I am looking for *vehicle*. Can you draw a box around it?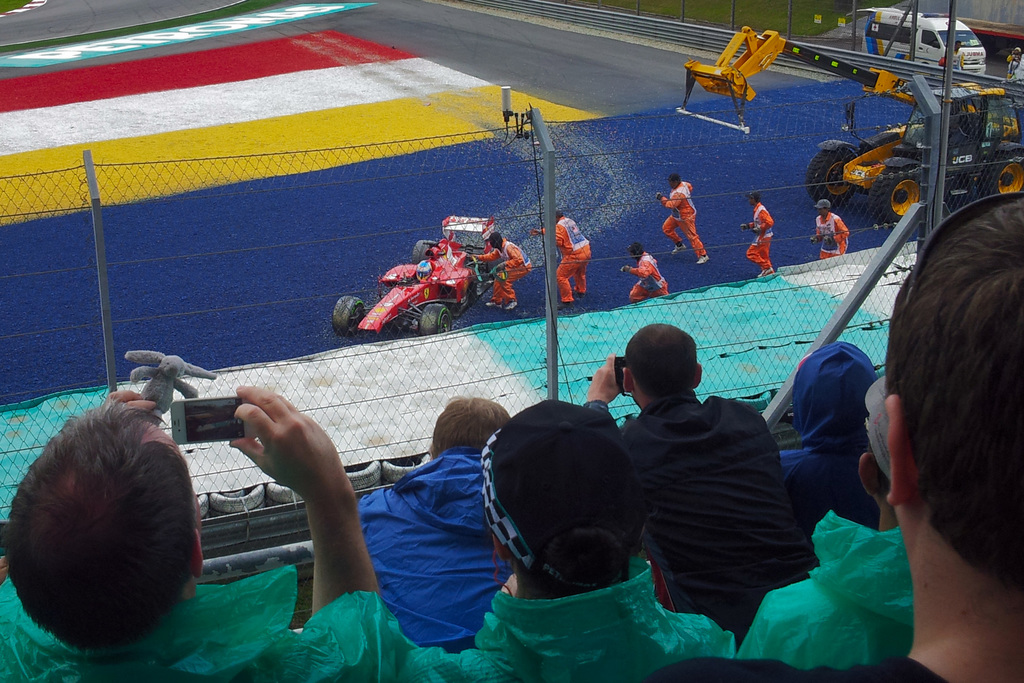
Sure, the bounding box is x1=675, y1=28, x2=1023, y2=226.
